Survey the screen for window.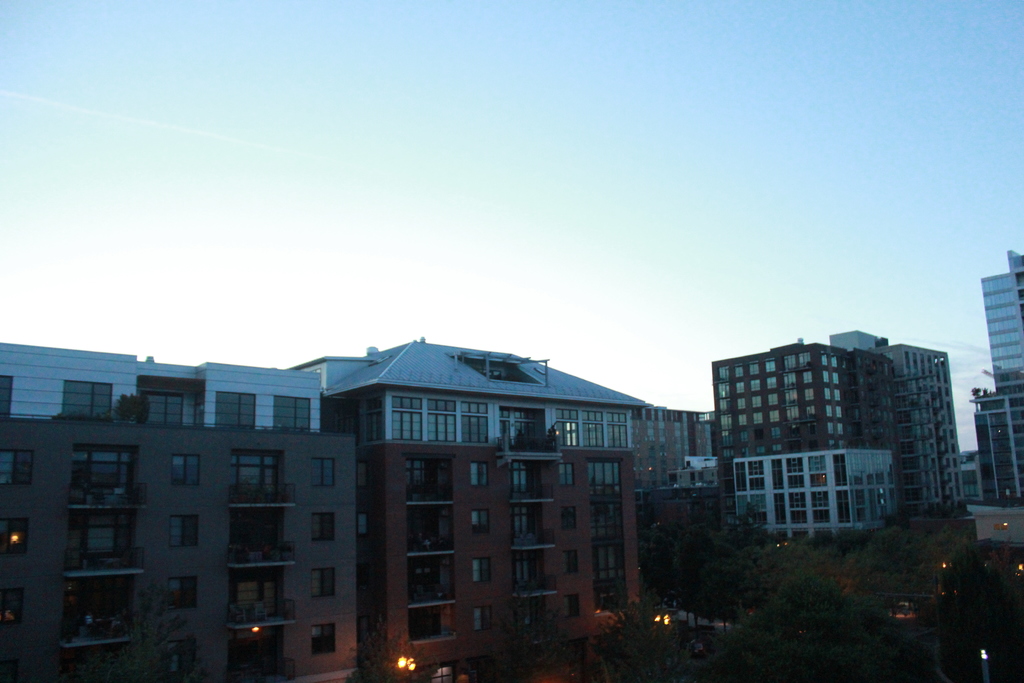
Survey found: (472,462,488,493).
